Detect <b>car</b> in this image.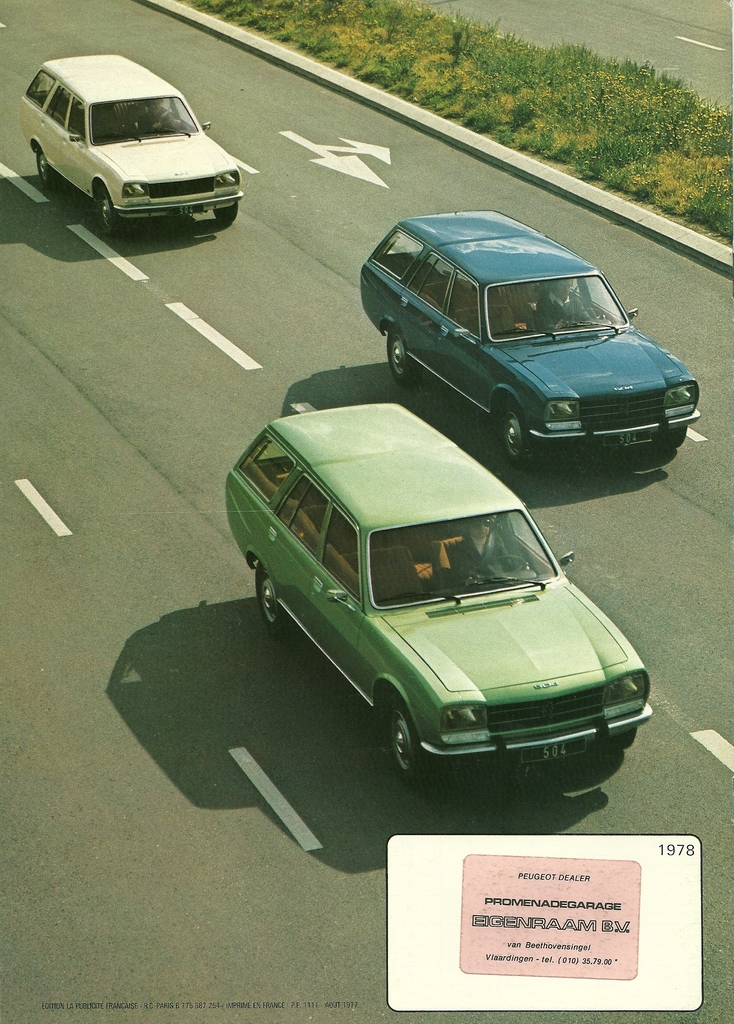
Detection: (left=355, top=213, right=712, bottom=472).
